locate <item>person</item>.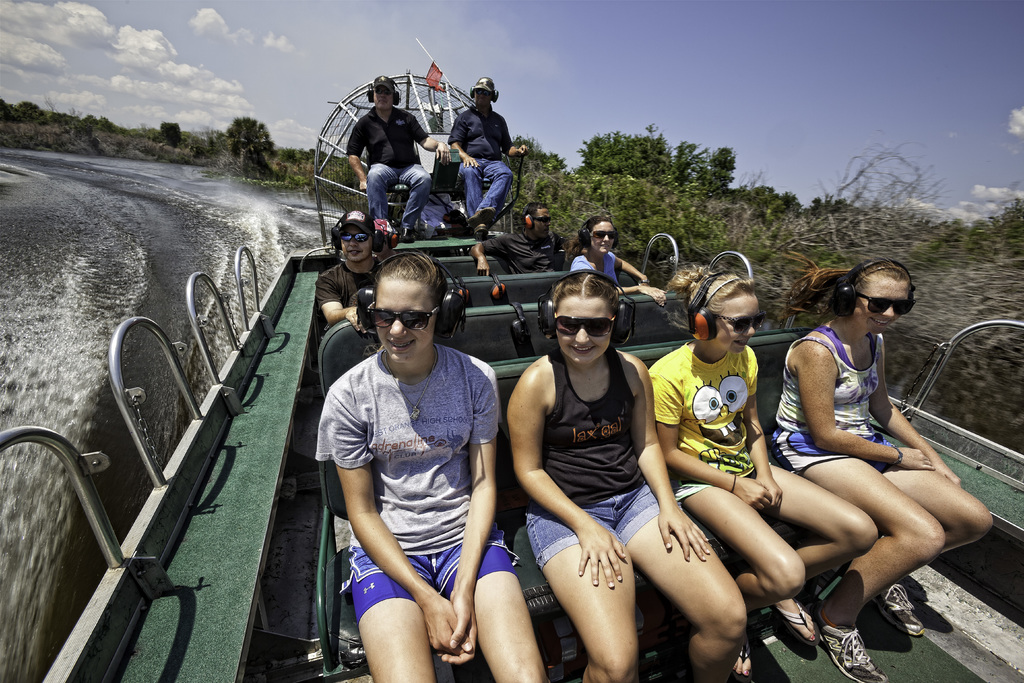
Bounding box: crop(775, 259, 994, 682).
